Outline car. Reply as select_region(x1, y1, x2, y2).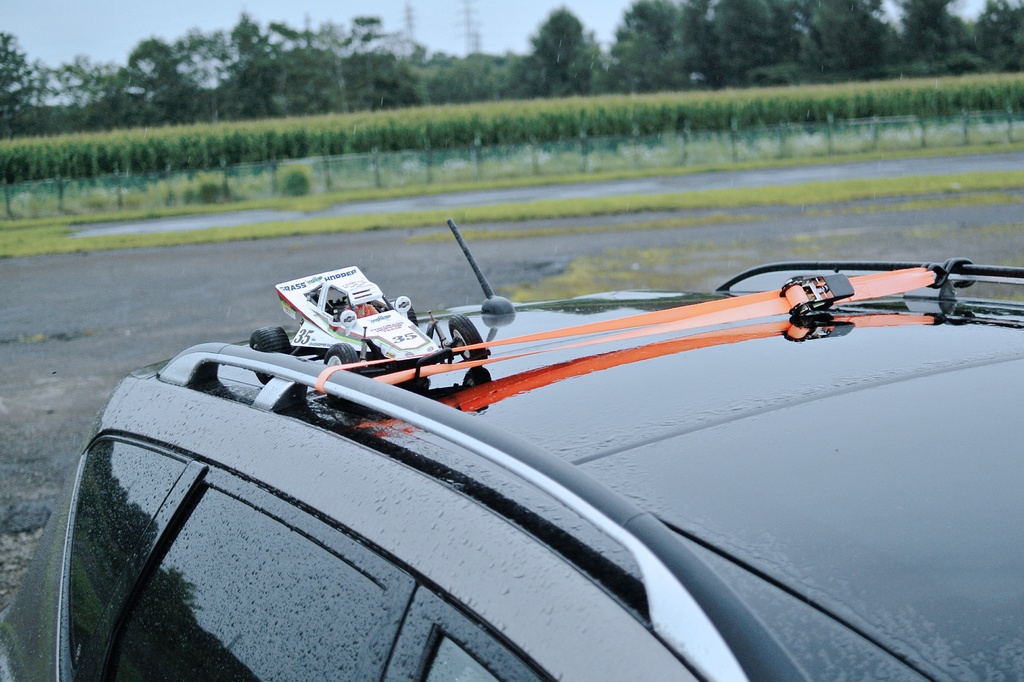
select_region(0, 220, 1023, 681).
